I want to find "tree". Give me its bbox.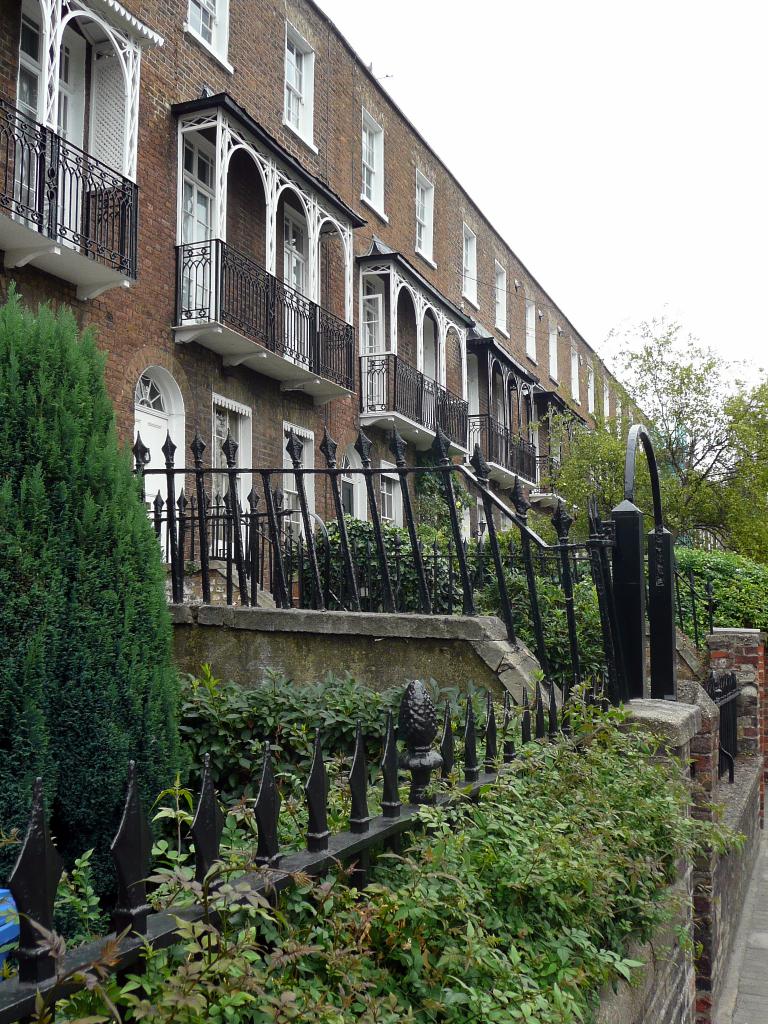
bbox=[10, 240, 191, 885].
